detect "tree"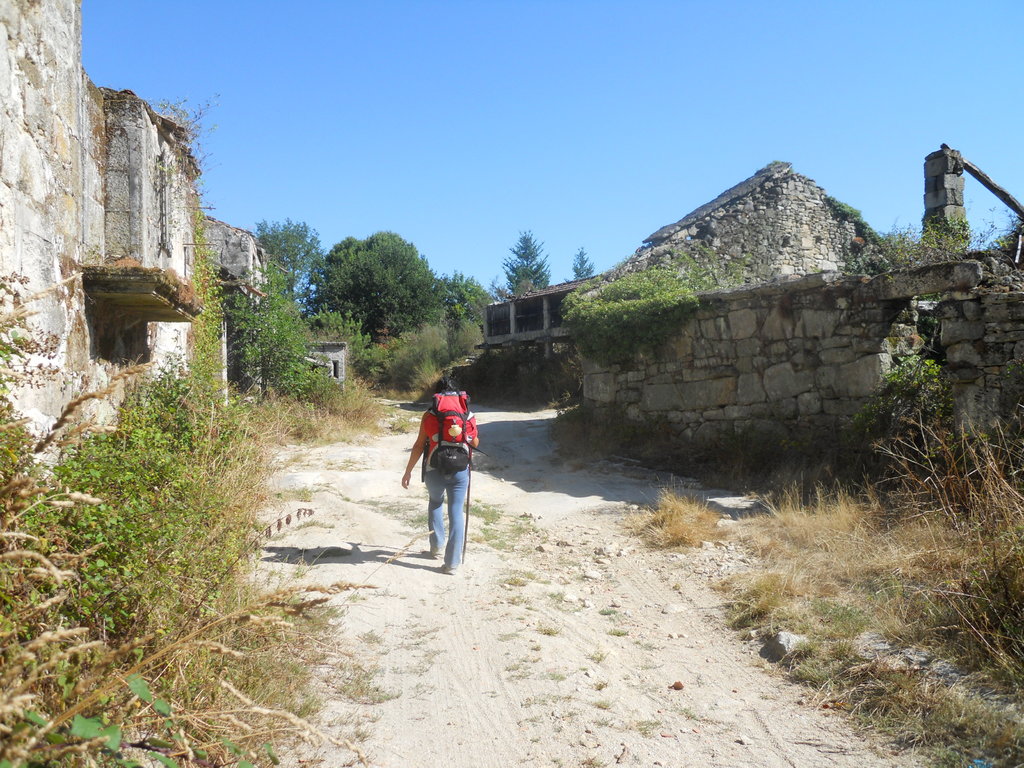
left=435, top=268, right=499, bottom=329
